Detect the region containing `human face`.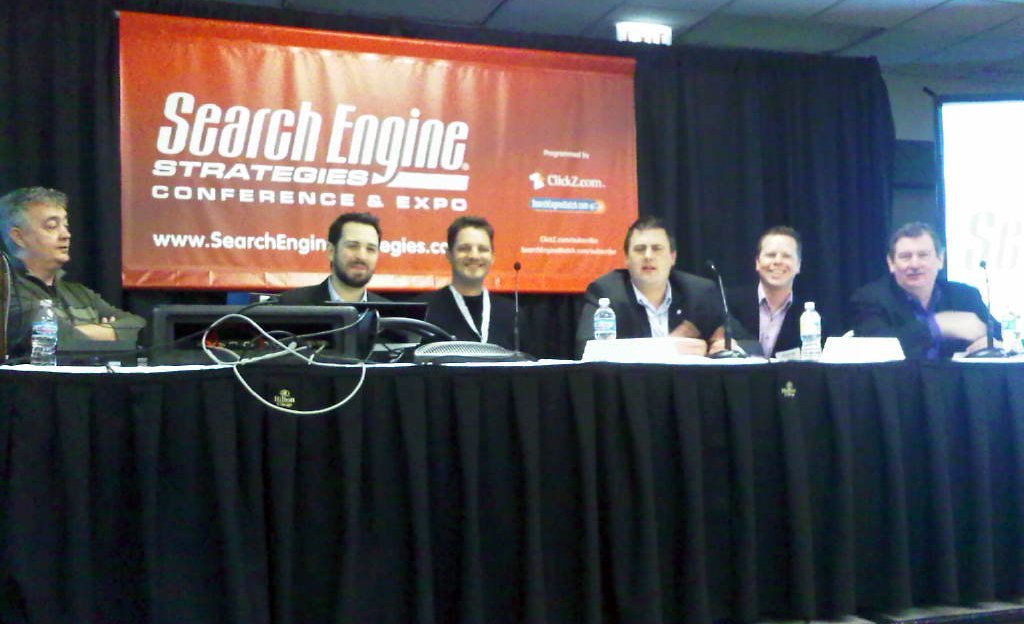
[left=339, top=224, right=379, bottom=277].
